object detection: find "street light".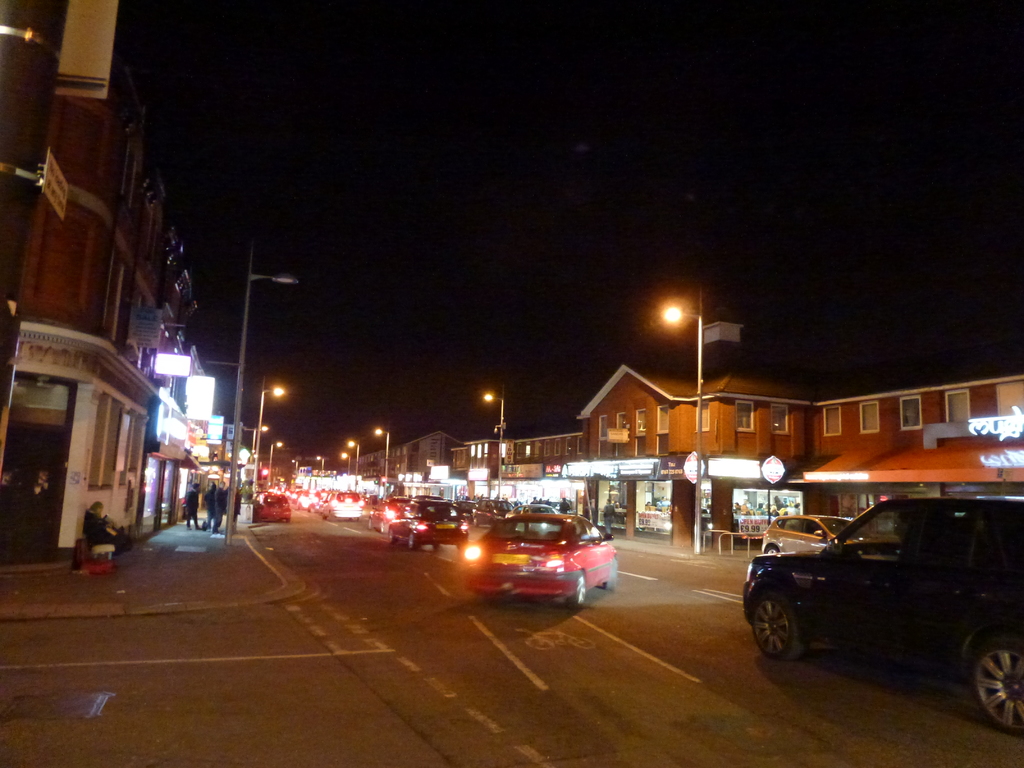
267, 441, 285, 491.
